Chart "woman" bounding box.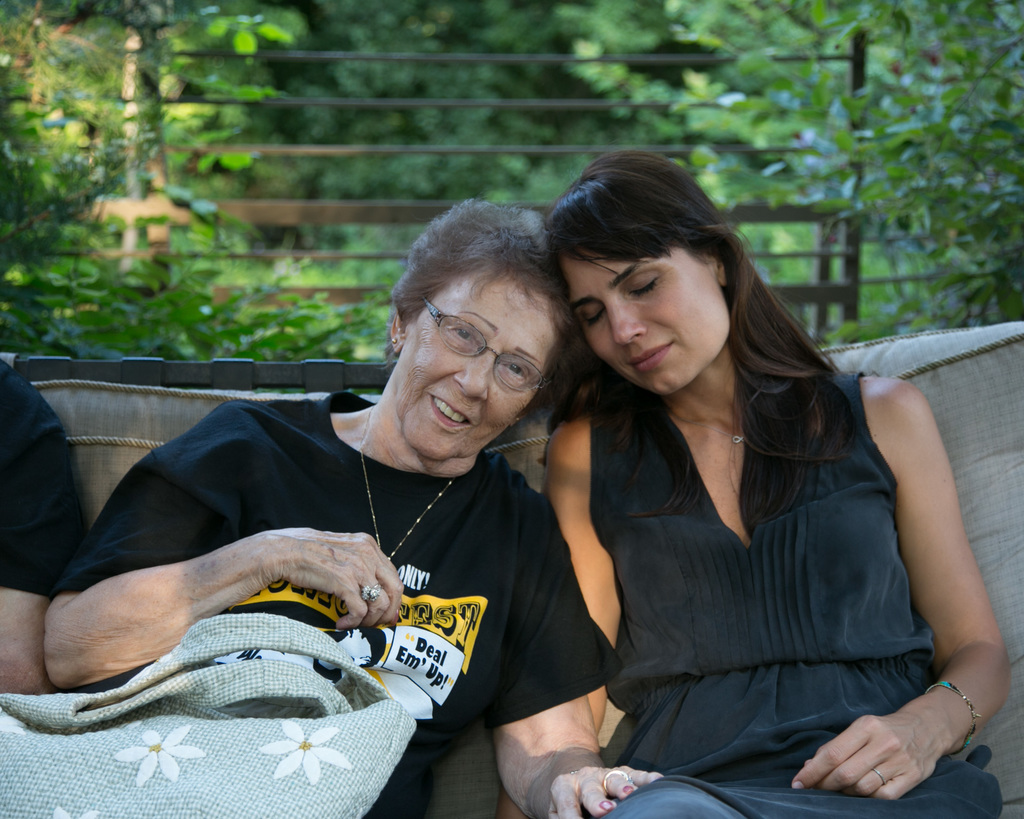
Charted: region(539, 149, 1013, 818).
